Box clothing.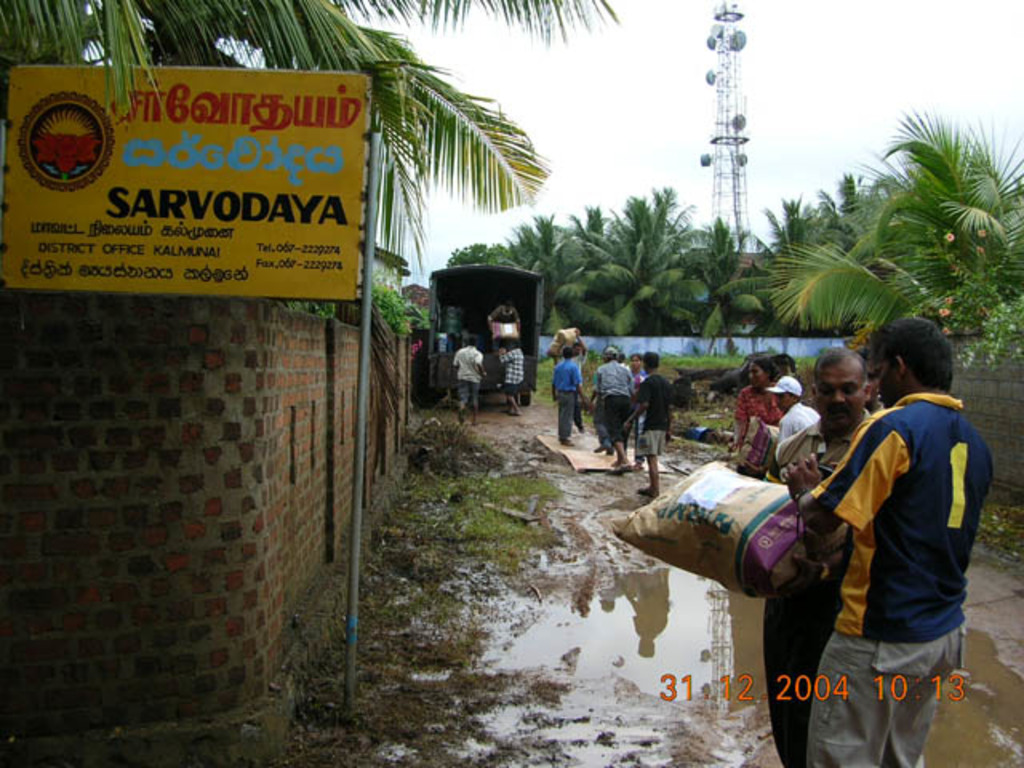
544:358:574:440.
